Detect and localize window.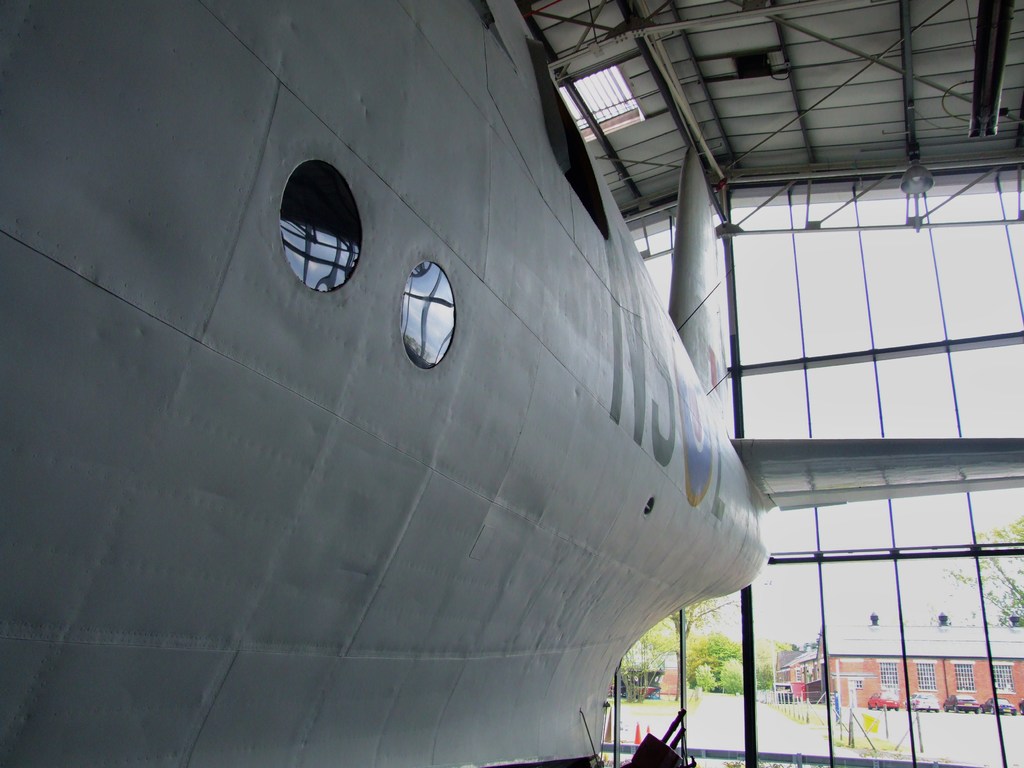
Localized at [x1=640, y1=493, x2=660, y2=520].
